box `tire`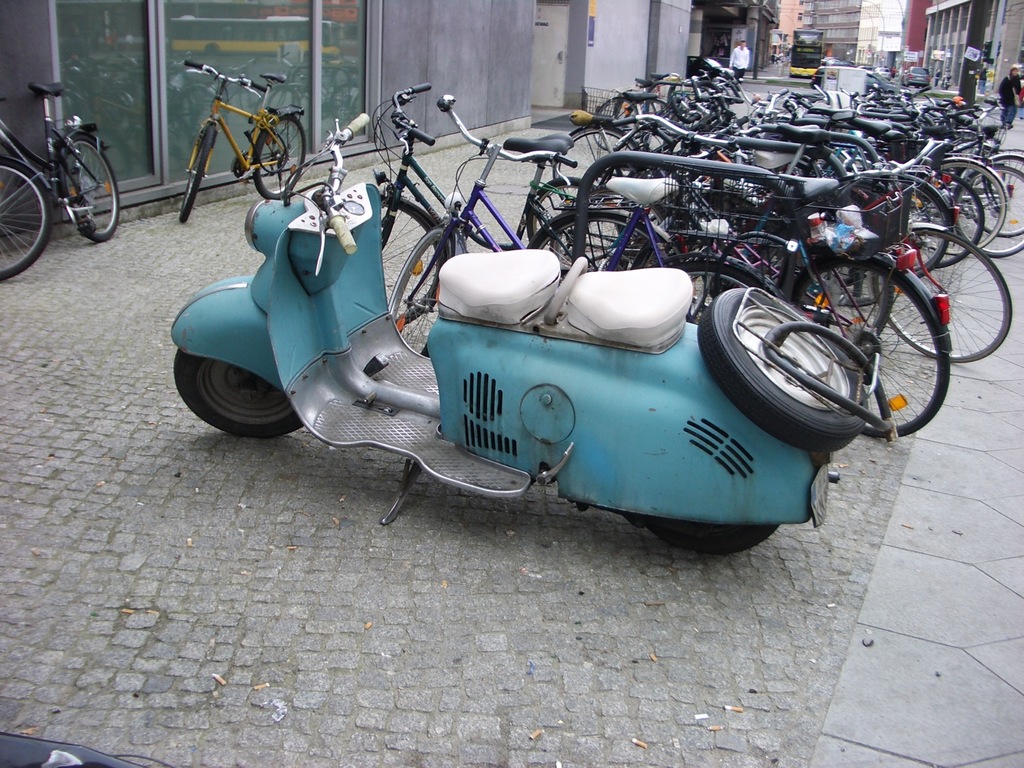
box=[255, 118, 305, 201]
